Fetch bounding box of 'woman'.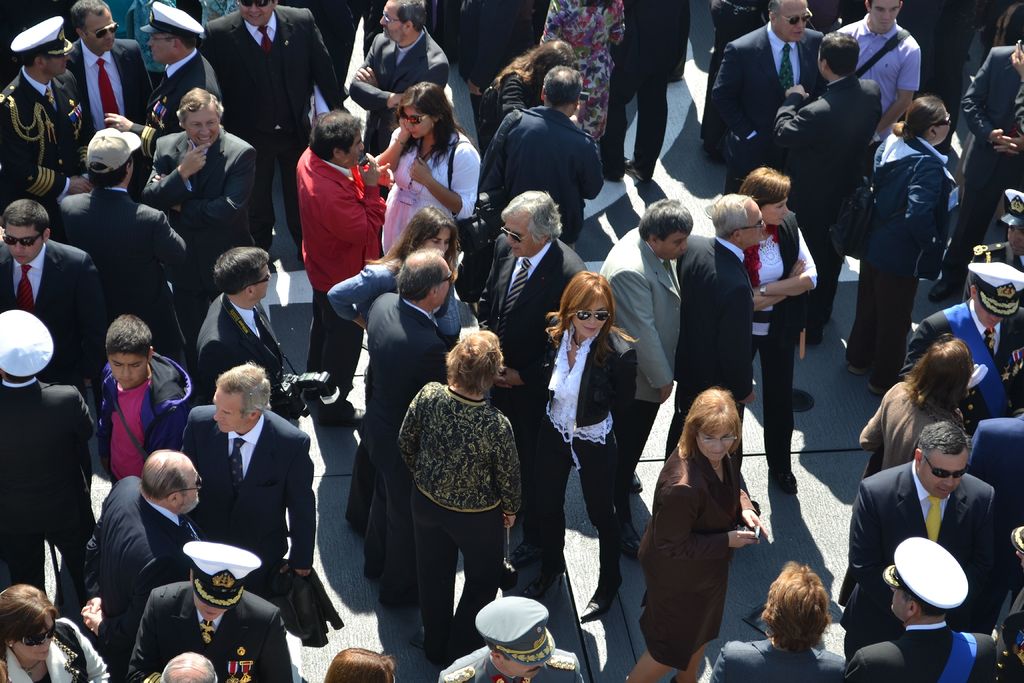
Bbox: 740 164 815 498.
